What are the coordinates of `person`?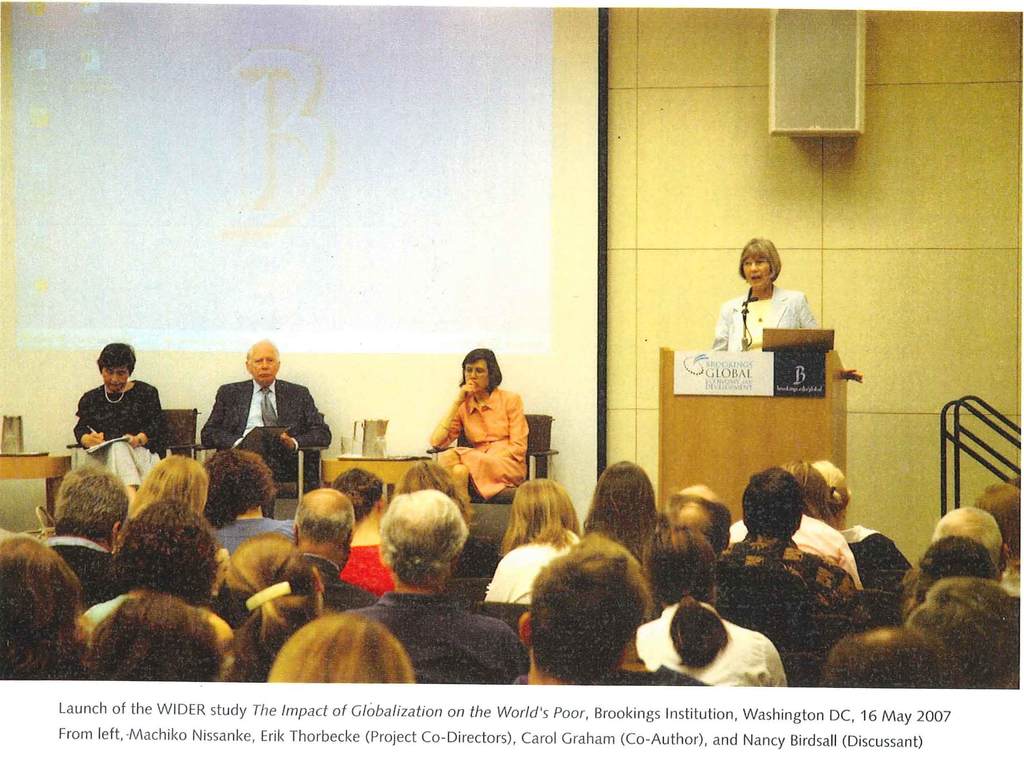
{"left": 45, "top": 456, "right": 128, "bottom": 591}.
